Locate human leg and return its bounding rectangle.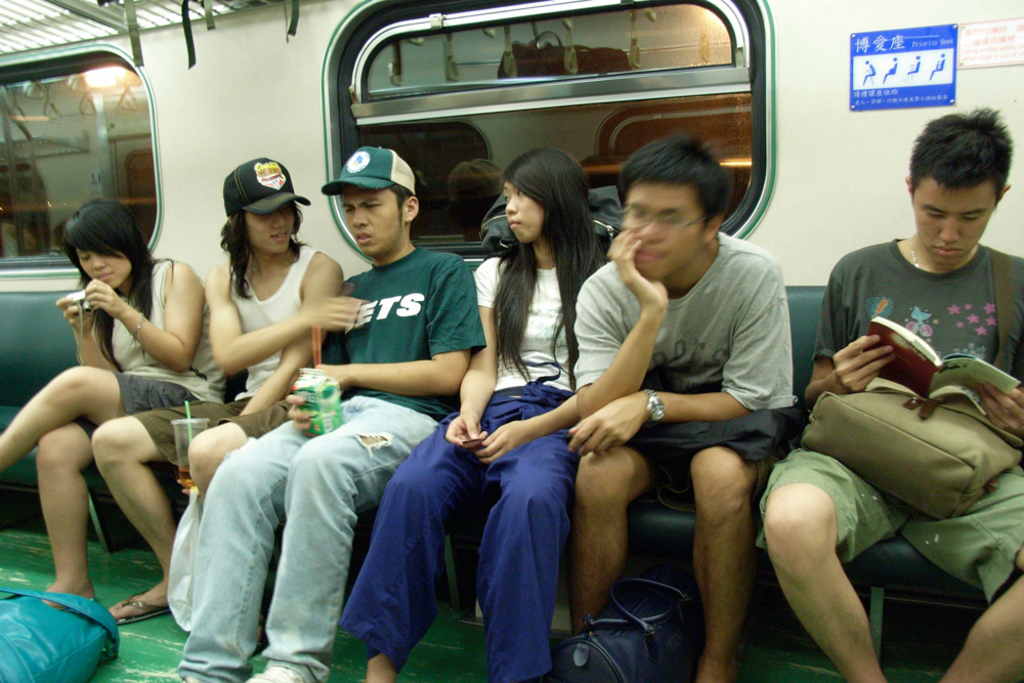
BBox(762, 451, 884, 682).
